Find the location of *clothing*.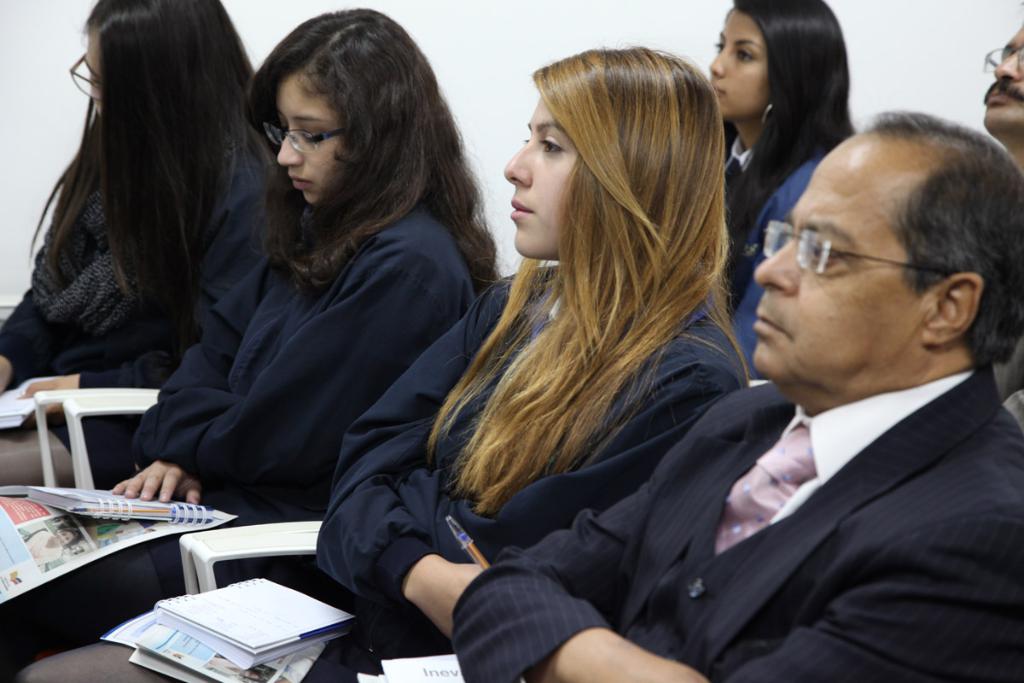
Location: [x1=57, y1=193, x2=466, y2=659].
